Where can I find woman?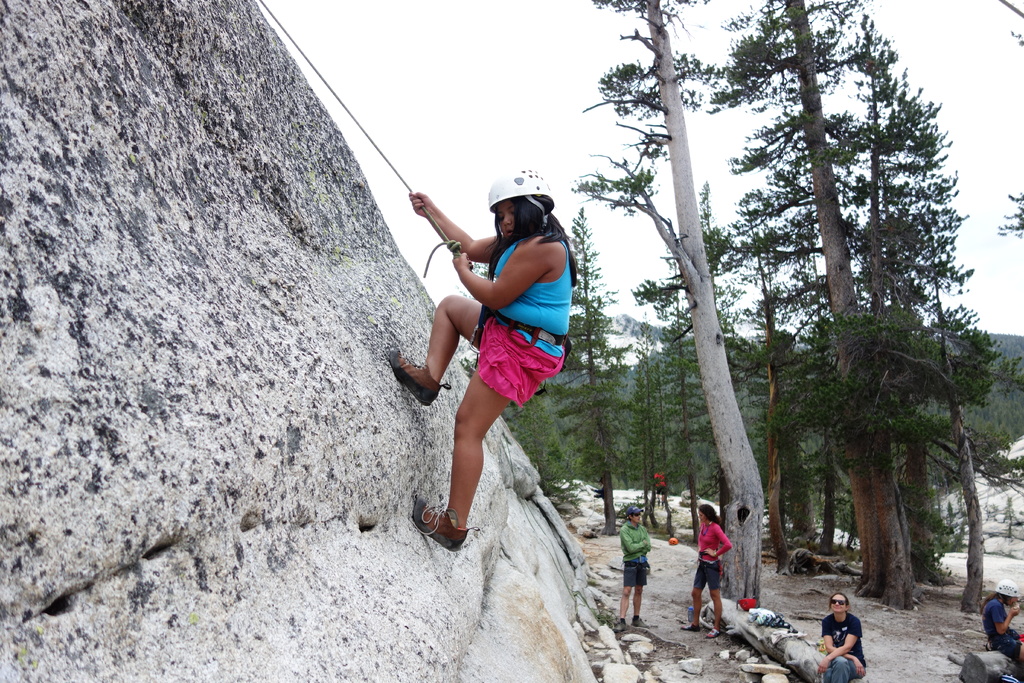
You can find it at (left=980, top=577, right=1023, bottom=680).
